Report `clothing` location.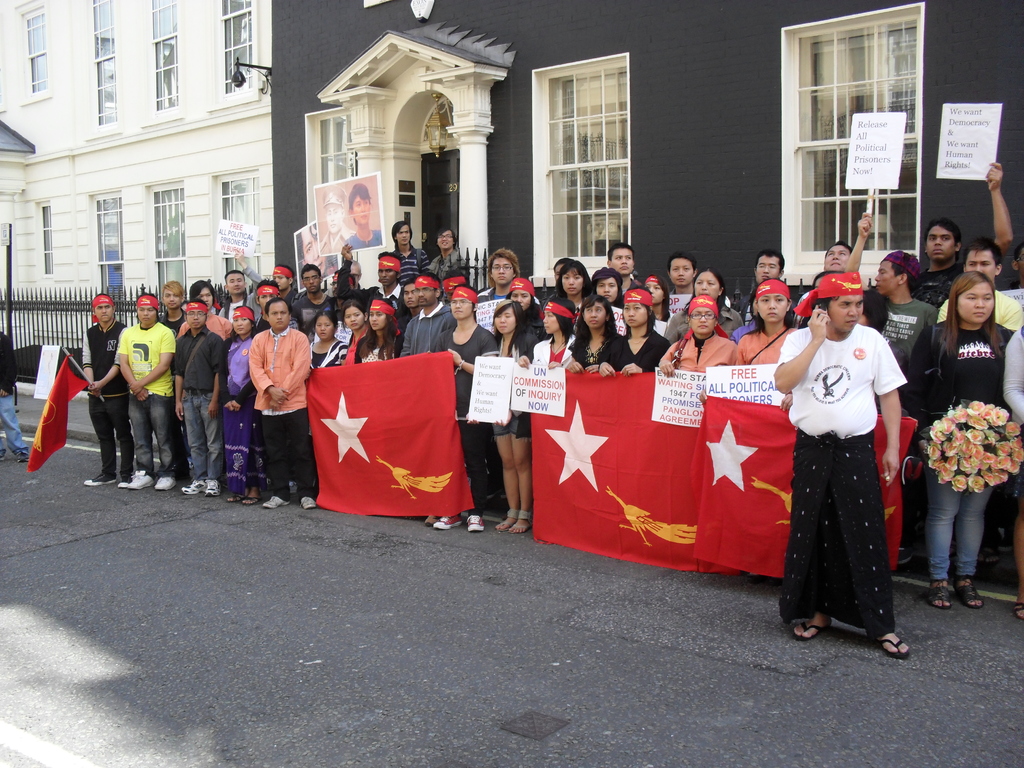
Report: [x1=782, y1=297, x2=913, y2=626].
